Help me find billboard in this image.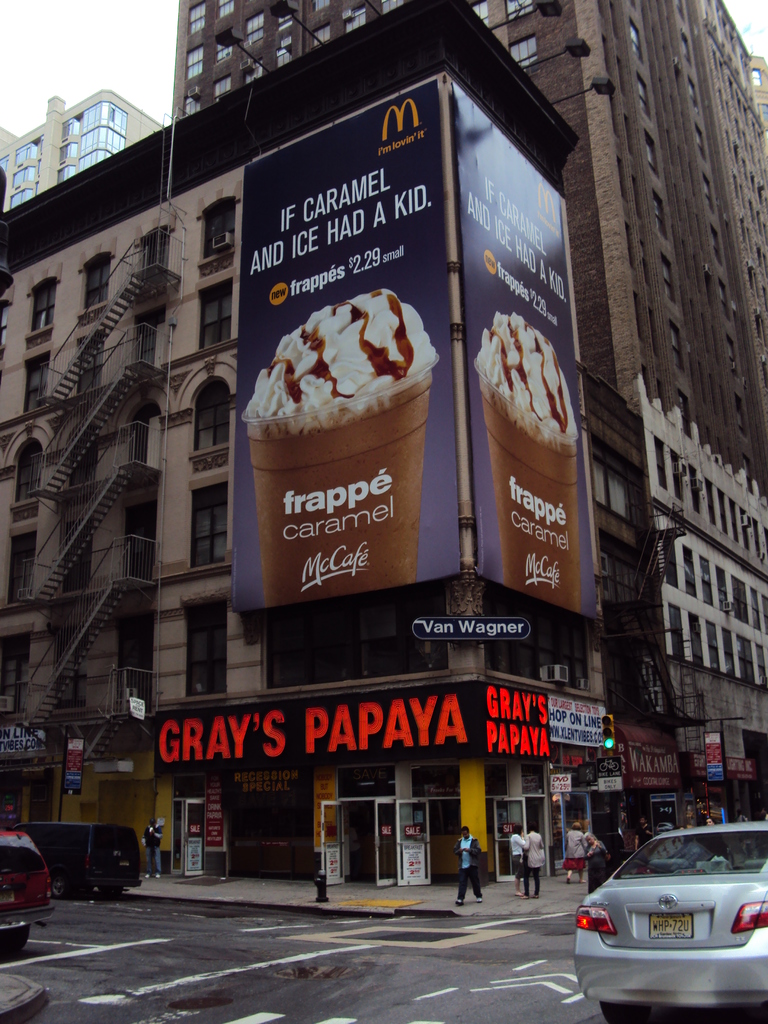
Found it: 479,678,547,753.
